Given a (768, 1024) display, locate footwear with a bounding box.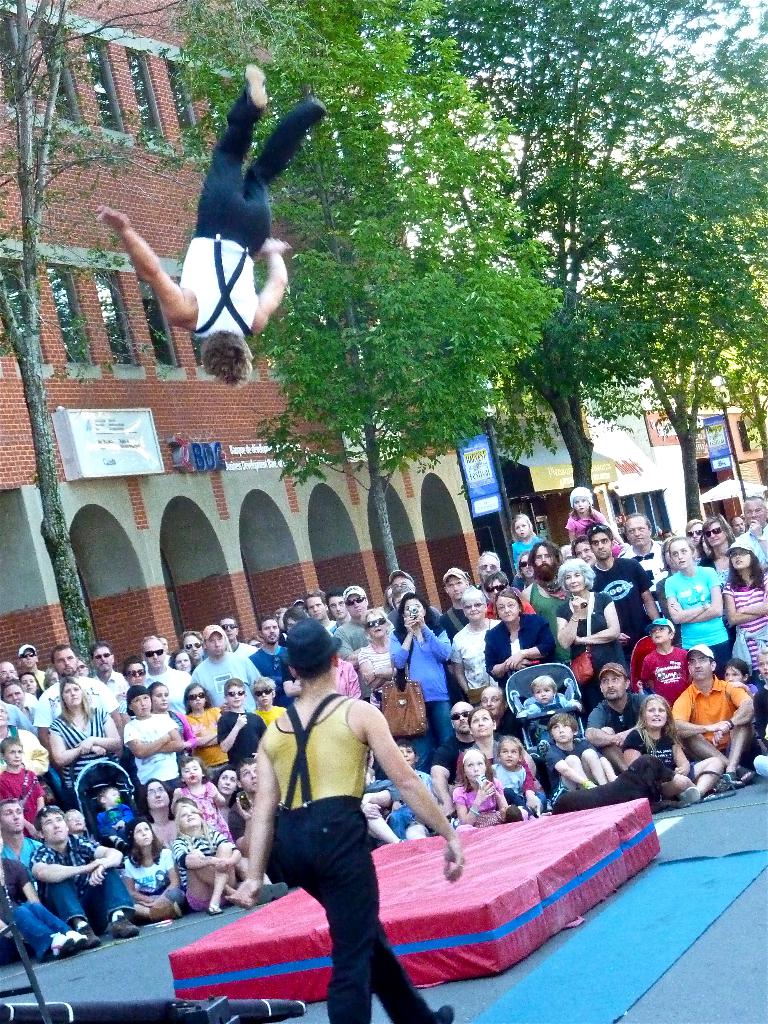
Located: {"left": 74, "top": 922, "right": 104, "bottom": 948}.
